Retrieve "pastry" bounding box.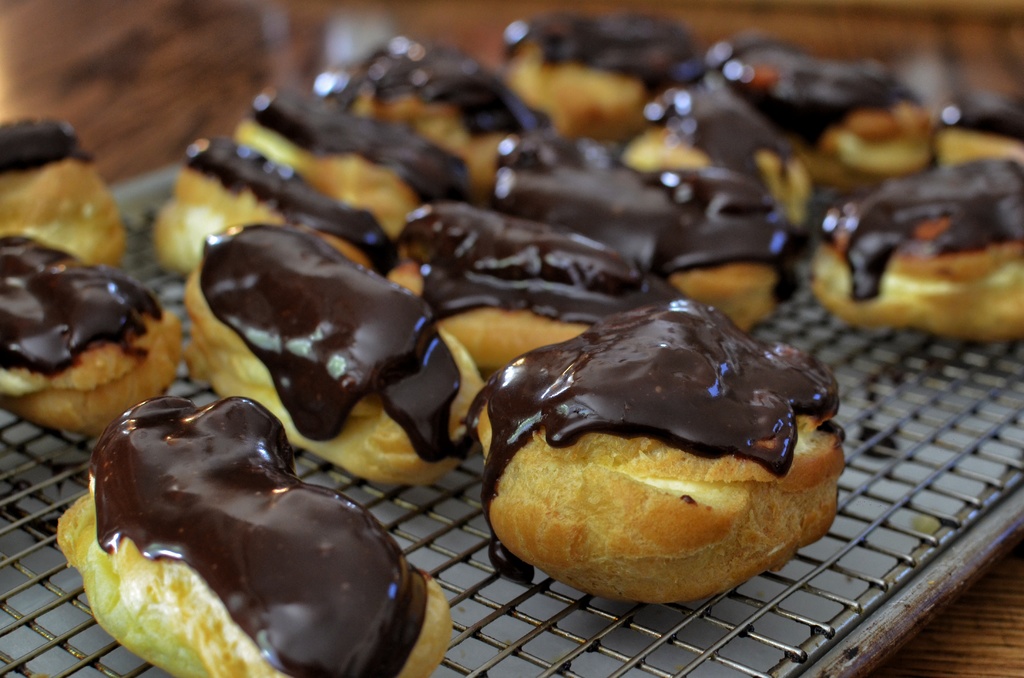
Bounding box: 3,115,129,271.
